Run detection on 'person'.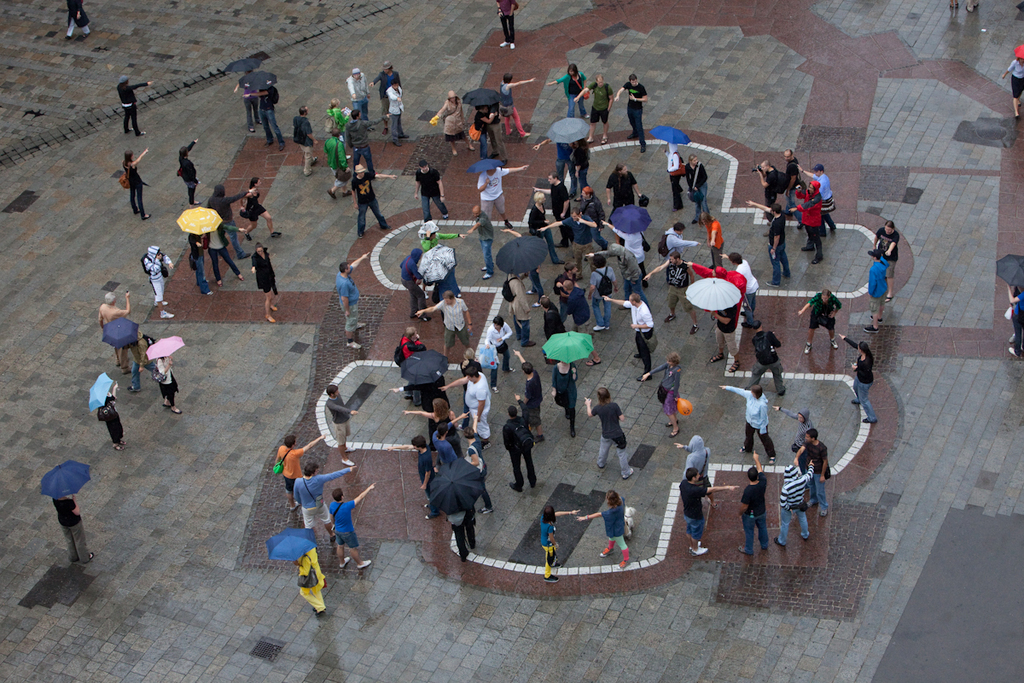
Result: 773,459,812,540.
